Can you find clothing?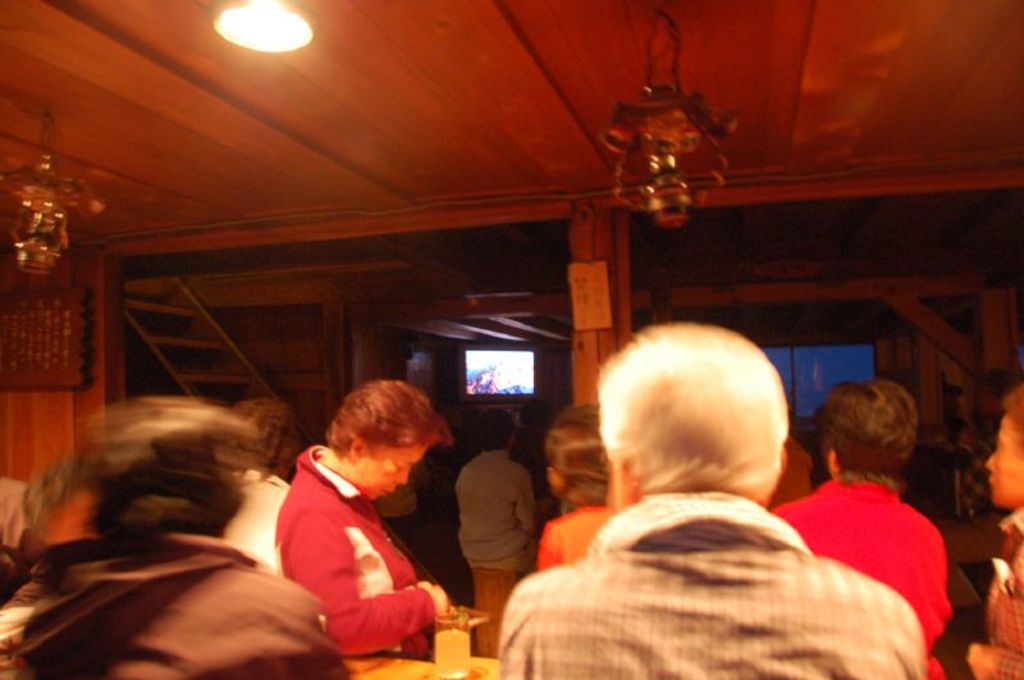
Yes, bounding box: 274, 441, 443, 657.
